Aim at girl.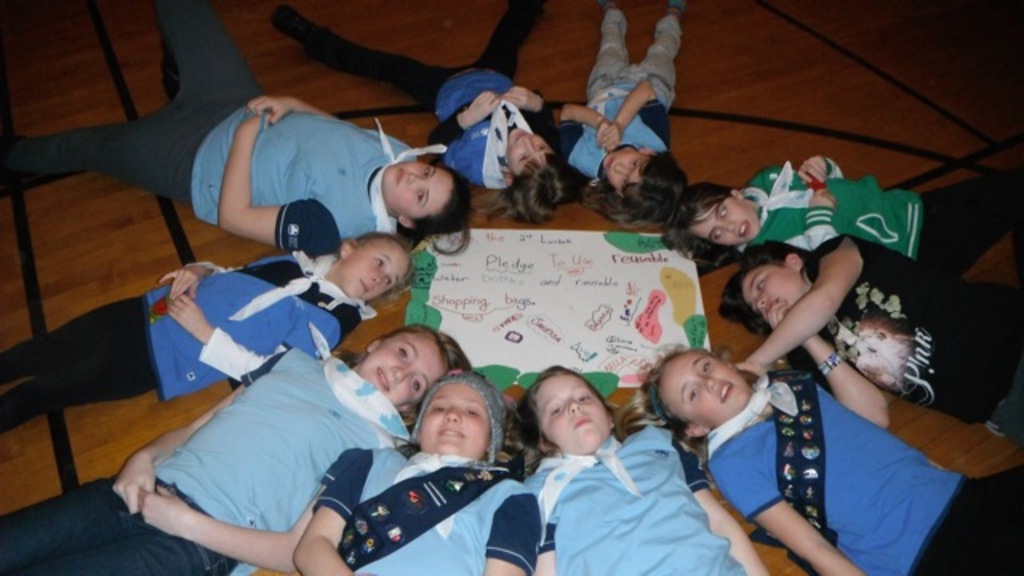
Aimed at bbox(510, 363, 770, 574).
